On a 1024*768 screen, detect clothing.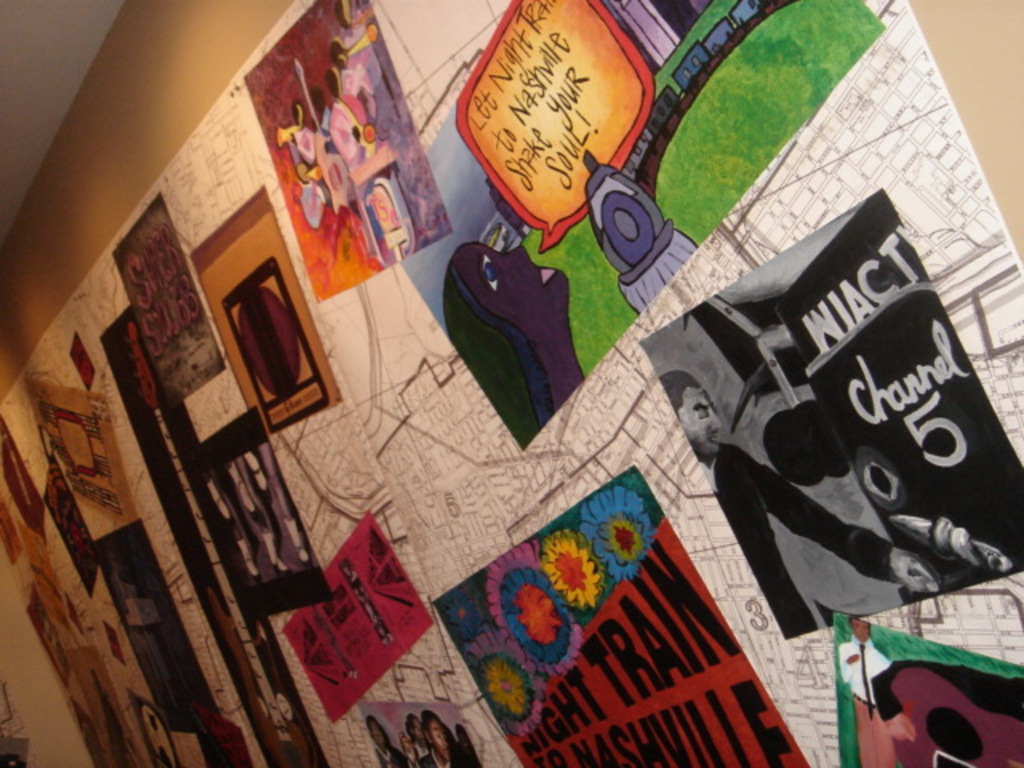
<box>717,451,894,642</box>.
